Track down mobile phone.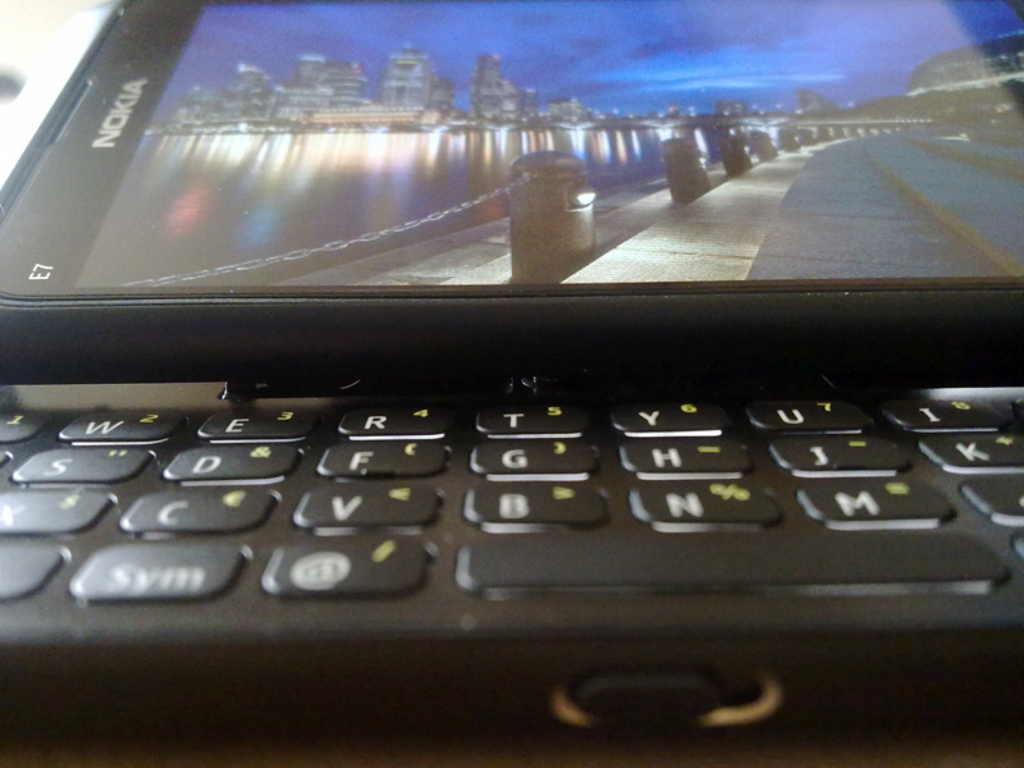
Tracked to <region>0, 0, 1023, 767</region>.
